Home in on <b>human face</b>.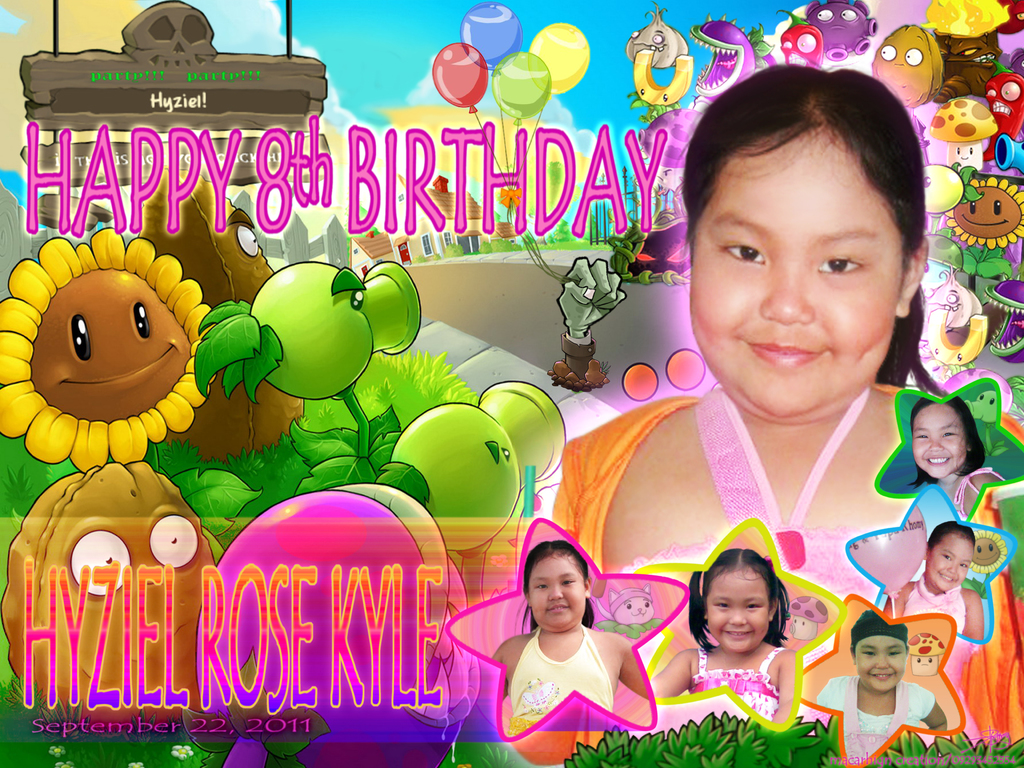
Homed in at bbox(913, 404, 968, 479).
